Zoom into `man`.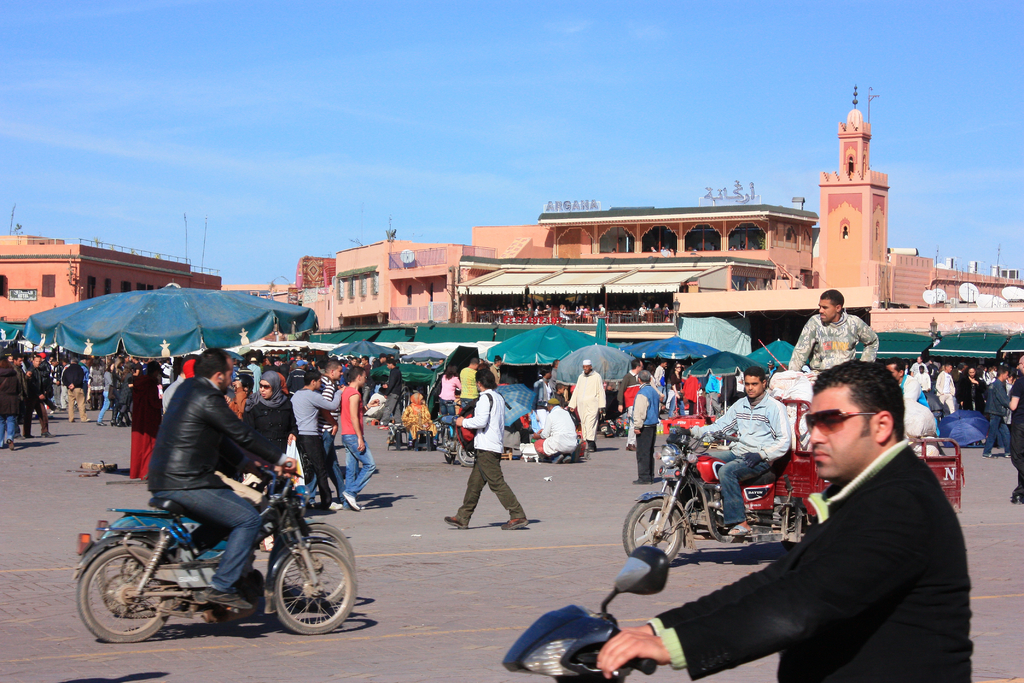
Zoom target: select_region(786, 288, 876, 376).
